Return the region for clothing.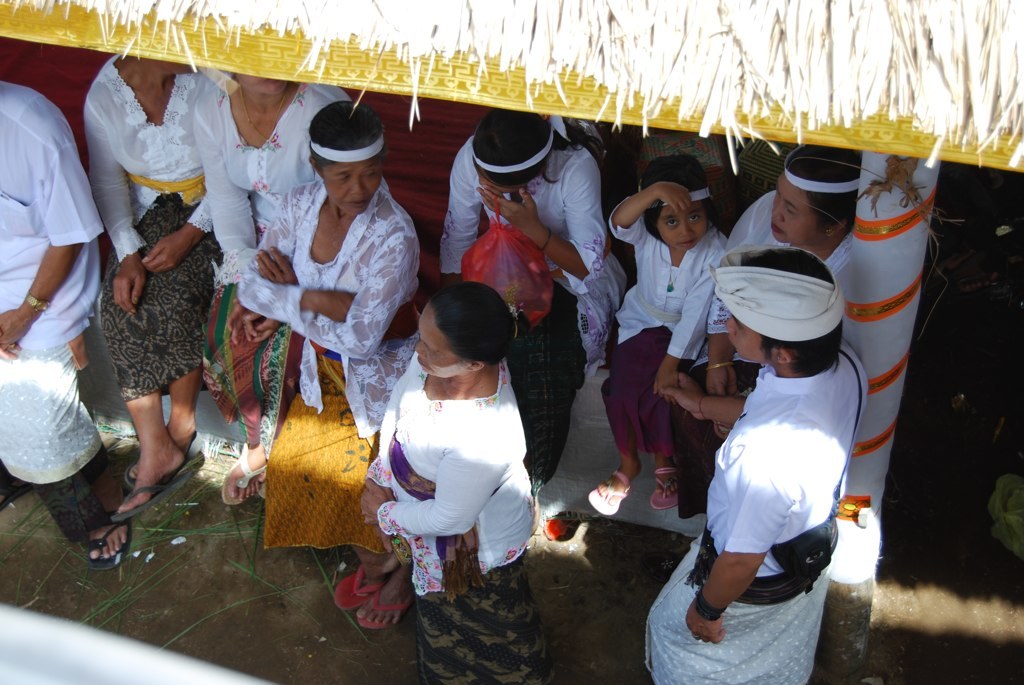
81,55,226,411.
